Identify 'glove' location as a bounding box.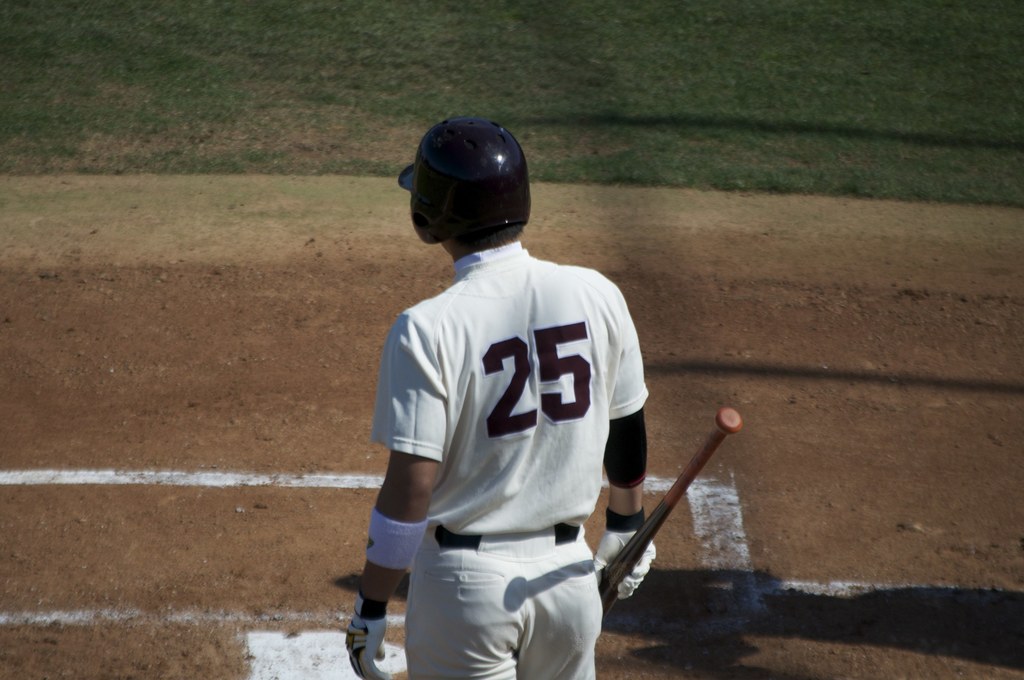
[x1=598, y1=509, x2=654, y2=596].
